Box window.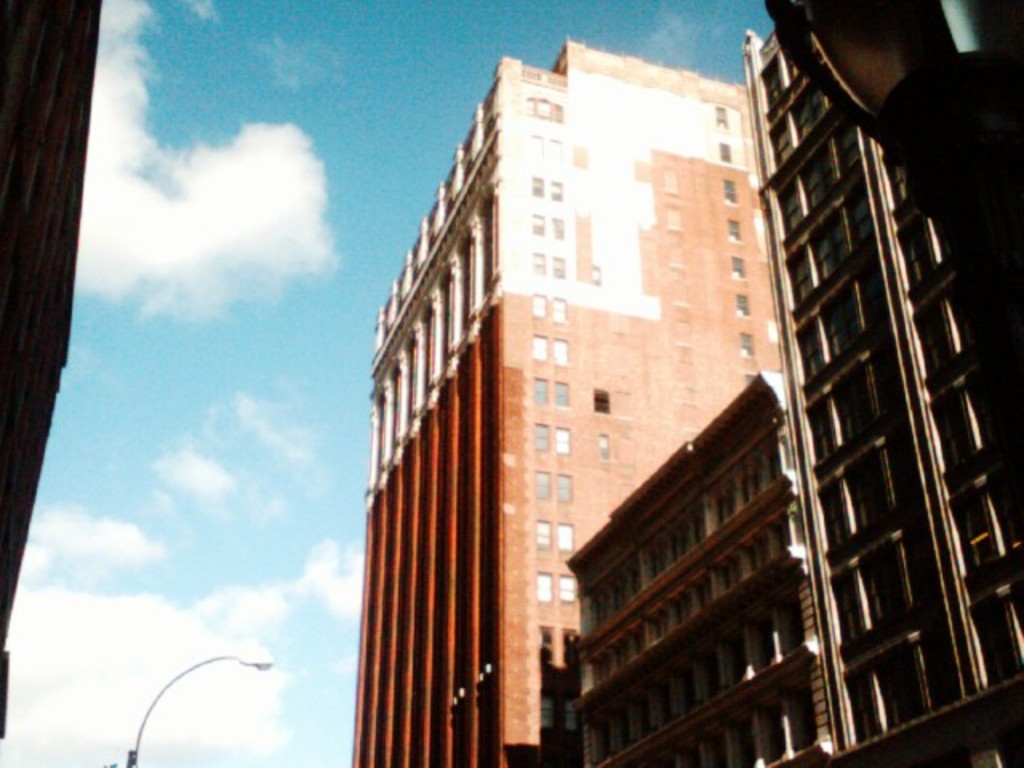
region(771, 510, 790, 554).
